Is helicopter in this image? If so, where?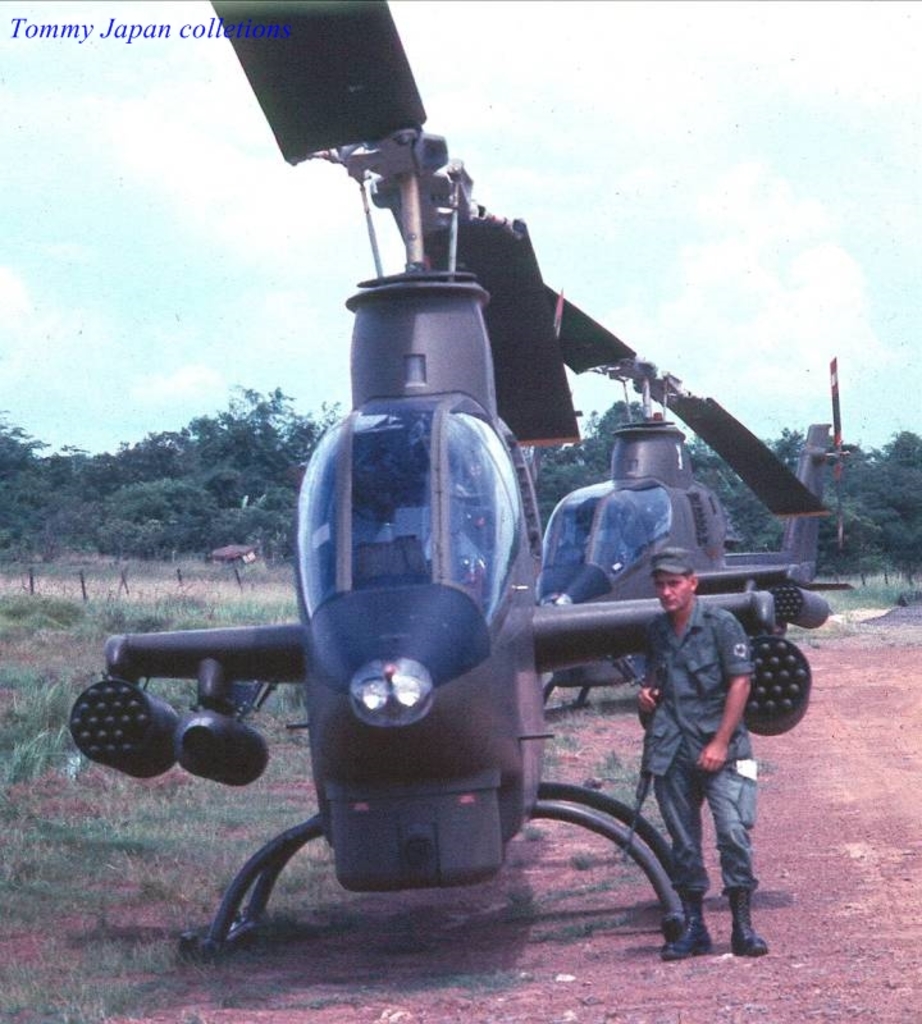
Yes, at [537, 280, 858, 718].
